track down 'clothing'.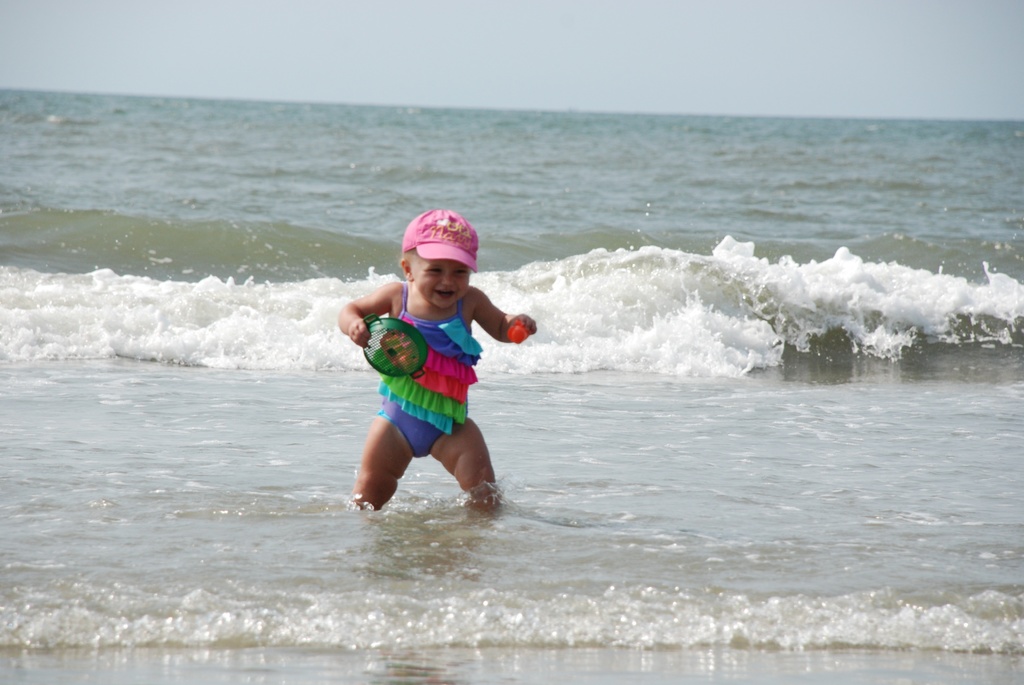
Tracked to rect(351, 217, 532, 505).
